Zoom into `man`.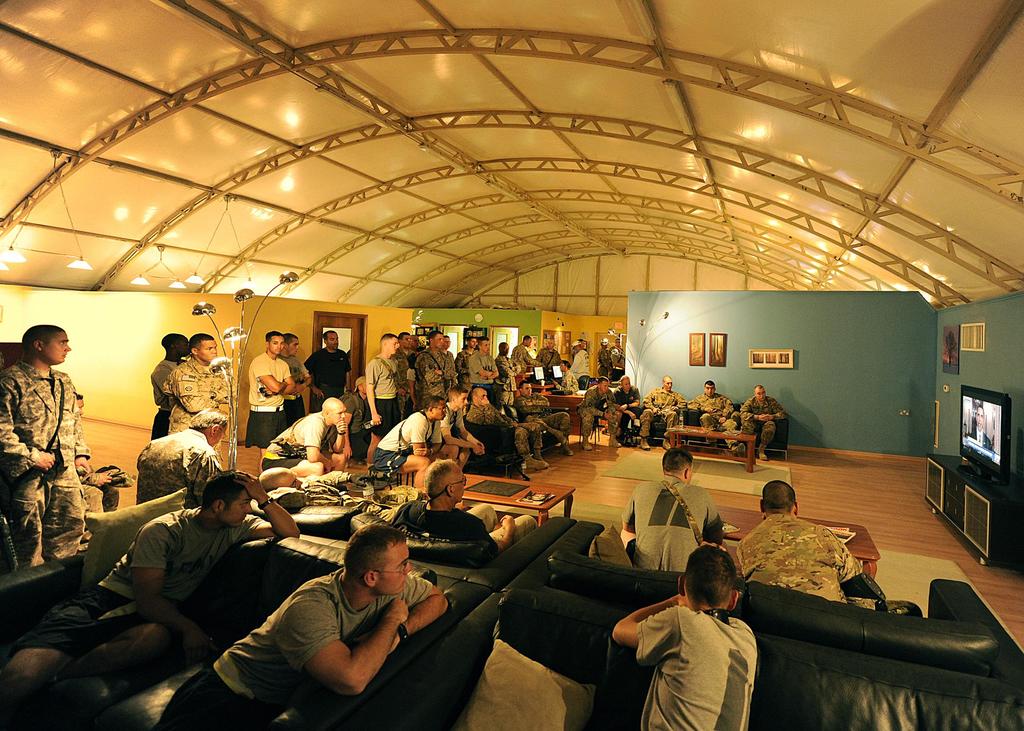
Zoom target: (407,328,458,404).
